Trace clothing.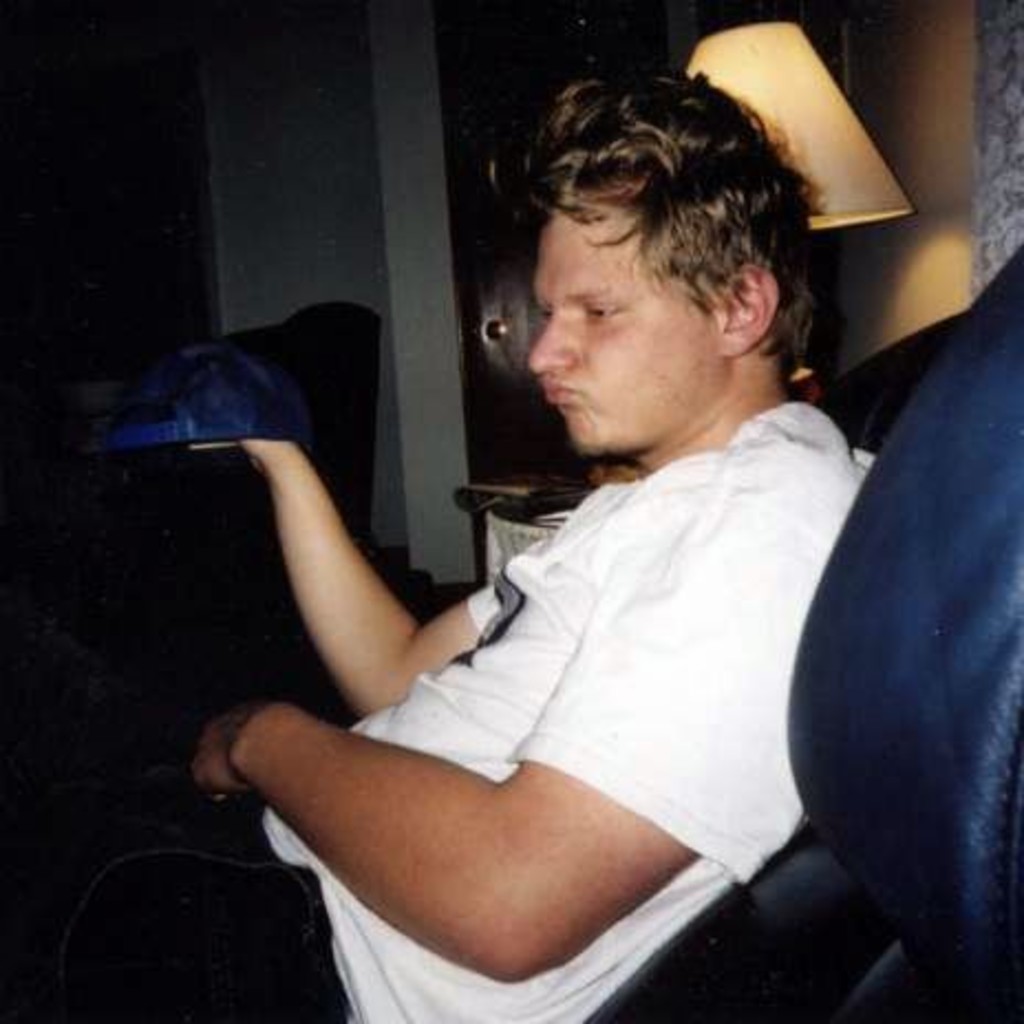
Traced to crop(0, 380, 909, 1022).
